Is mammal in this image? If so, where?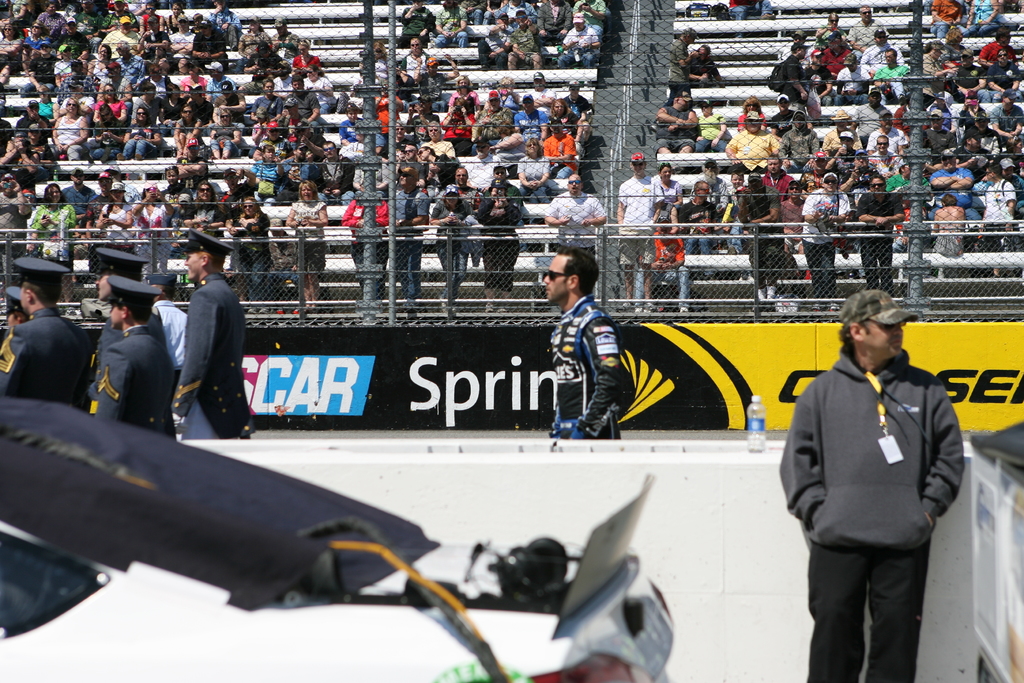
Yes, at region(92, 272, 173, 439).
